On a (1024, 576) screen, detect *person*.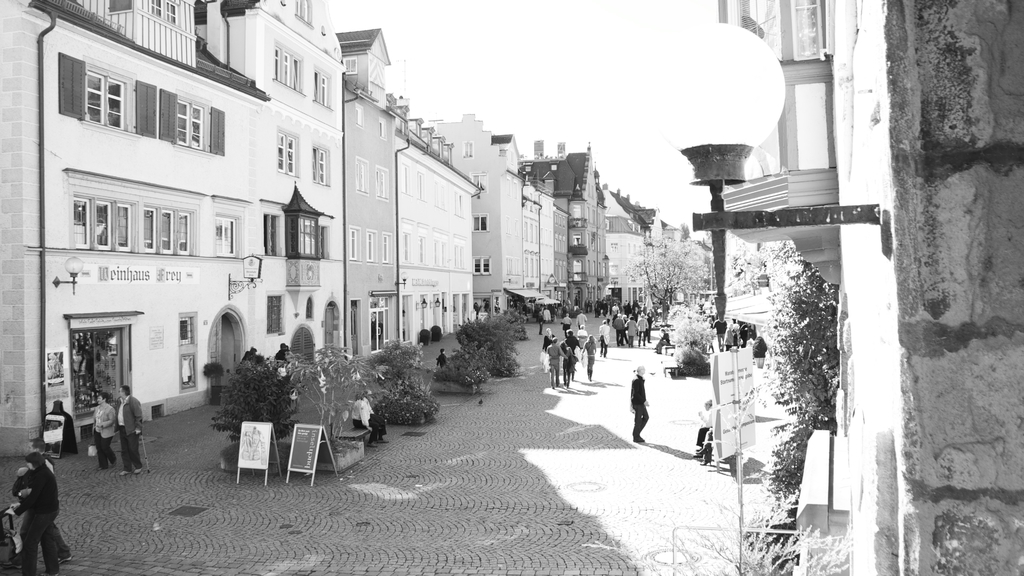
bbox=(543, 325, 554, 356).
